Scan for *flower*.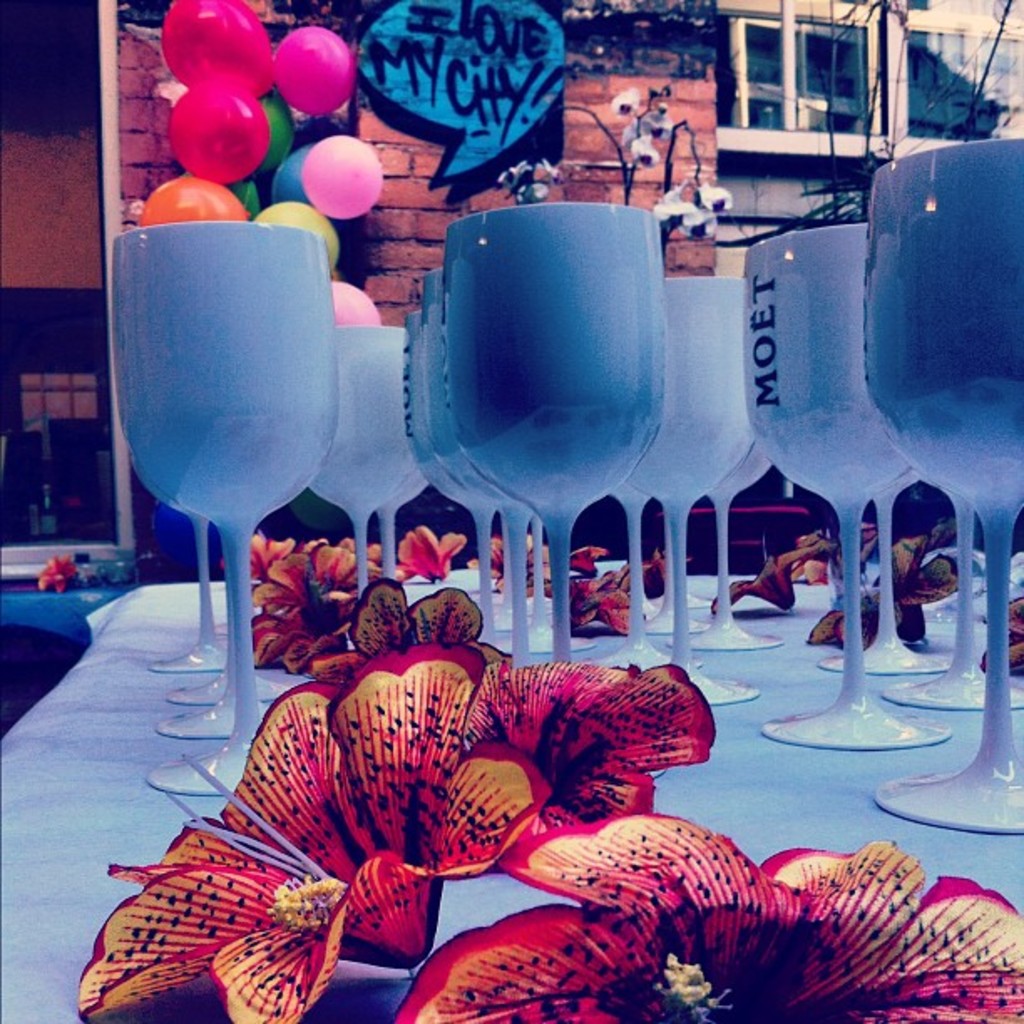
Scan result: select_region(32, 556, 74, 599).
